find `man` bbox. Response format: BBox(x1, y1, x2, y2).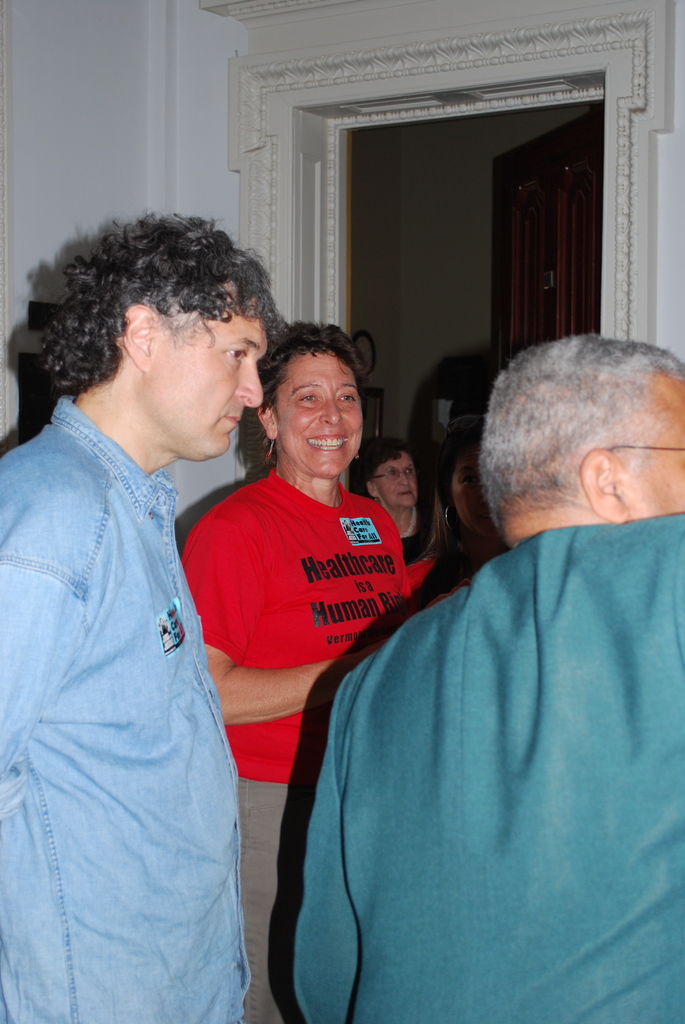
BBox(274, 332, 684, 1022).
